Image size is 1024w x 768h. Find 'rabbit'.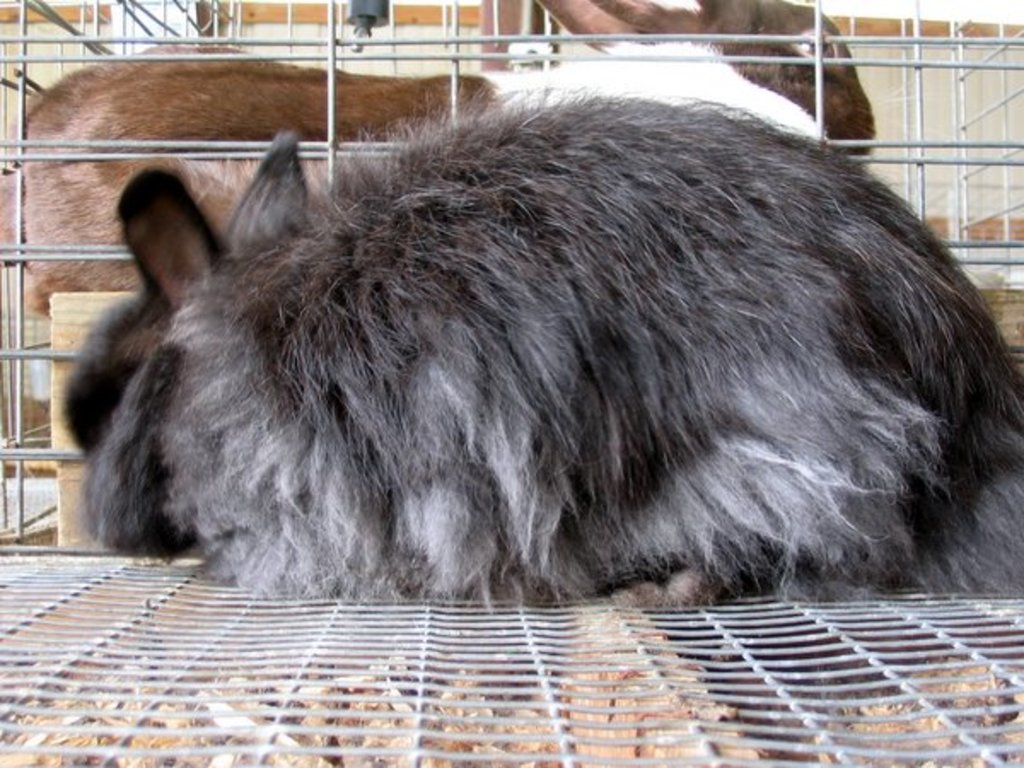
box(0, 0, 877, 319).
